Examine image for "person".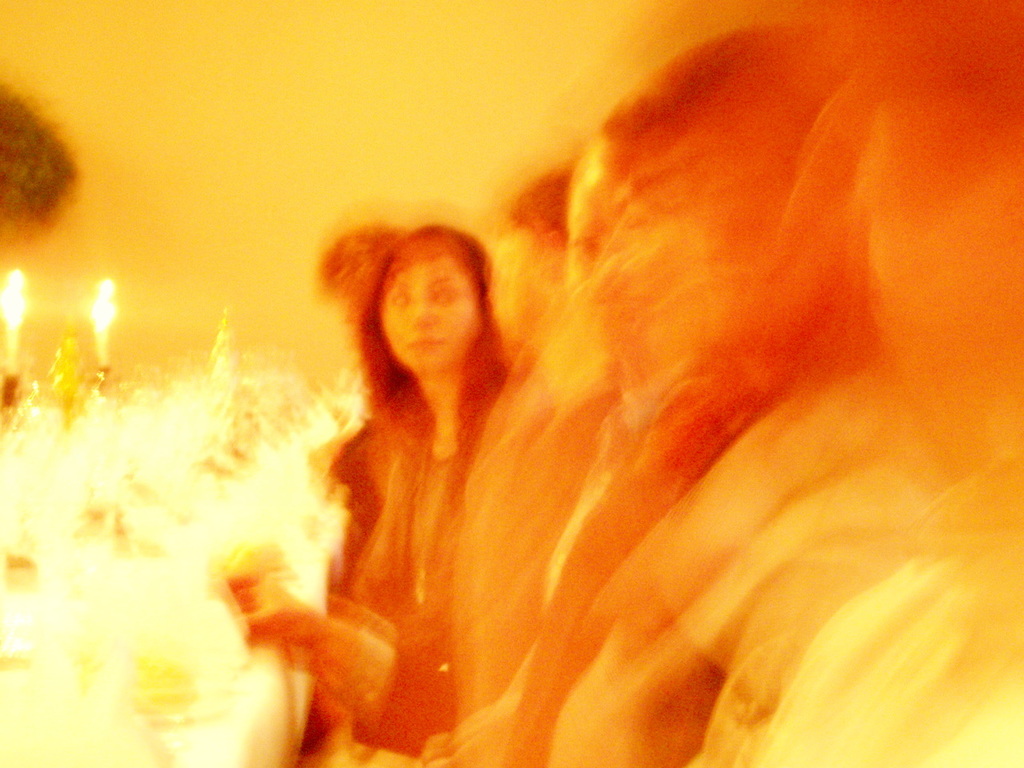
Examination result: select_region(291, 222, 507, 767).
